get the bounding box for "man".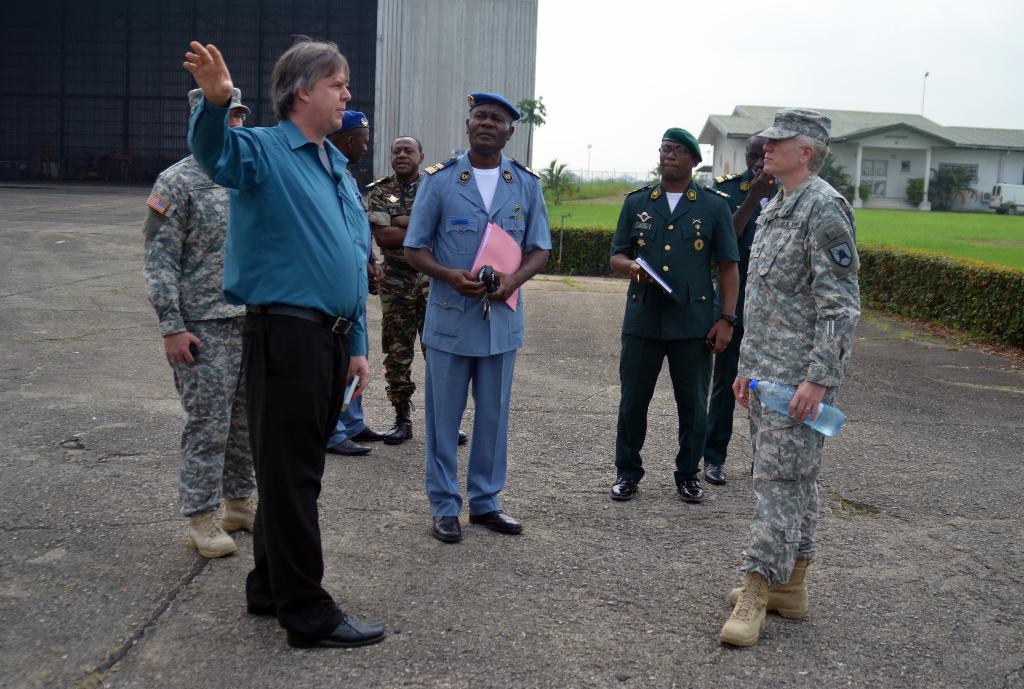
133,87,265,560.
